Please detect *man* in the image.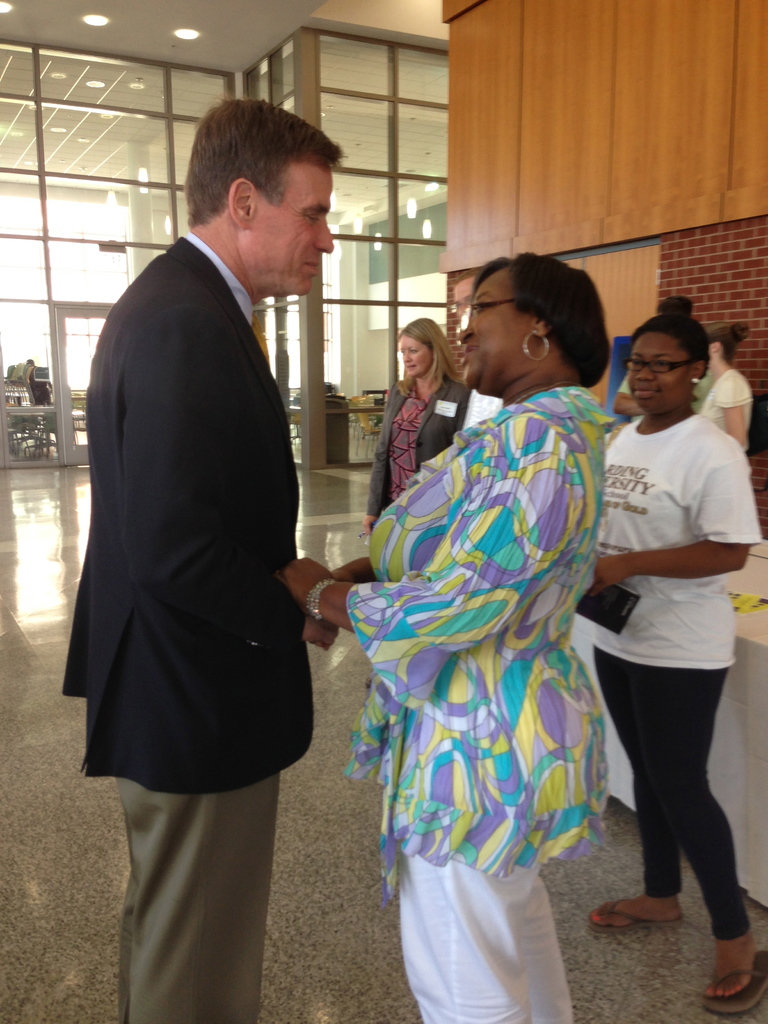
60/95/367/1023.
